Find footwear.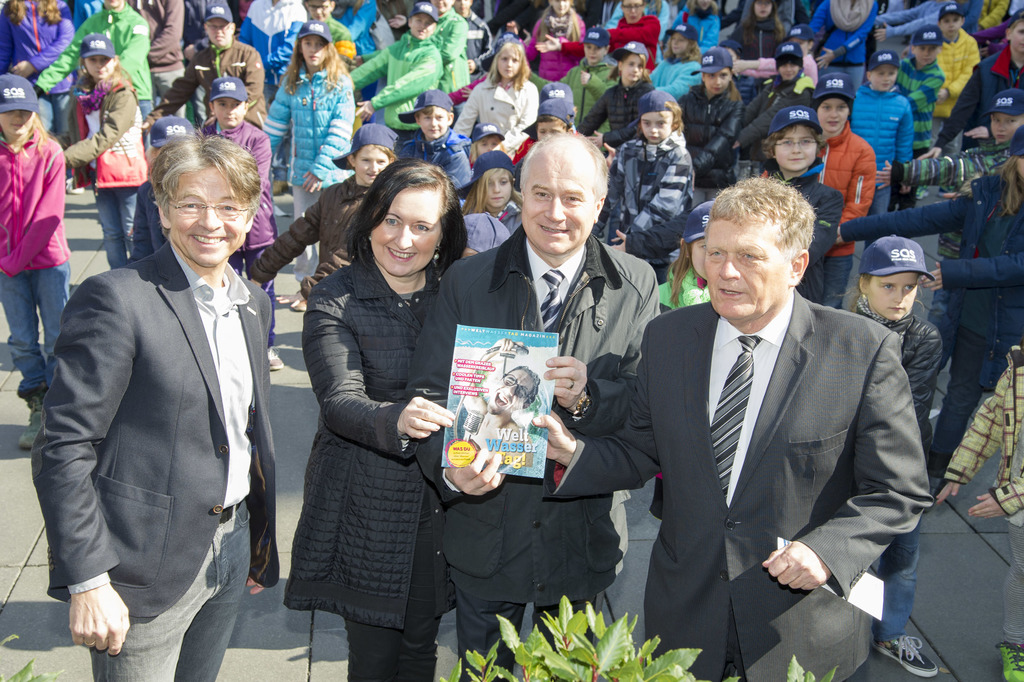
<region>17, 388, 49, 455</region>.
